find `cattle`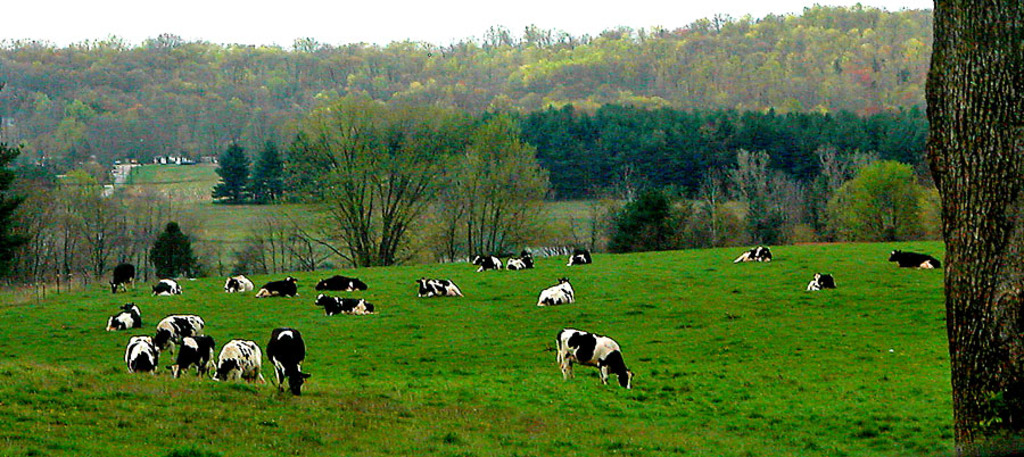
(x1=264, y1=329, x2=312, y2=394)
